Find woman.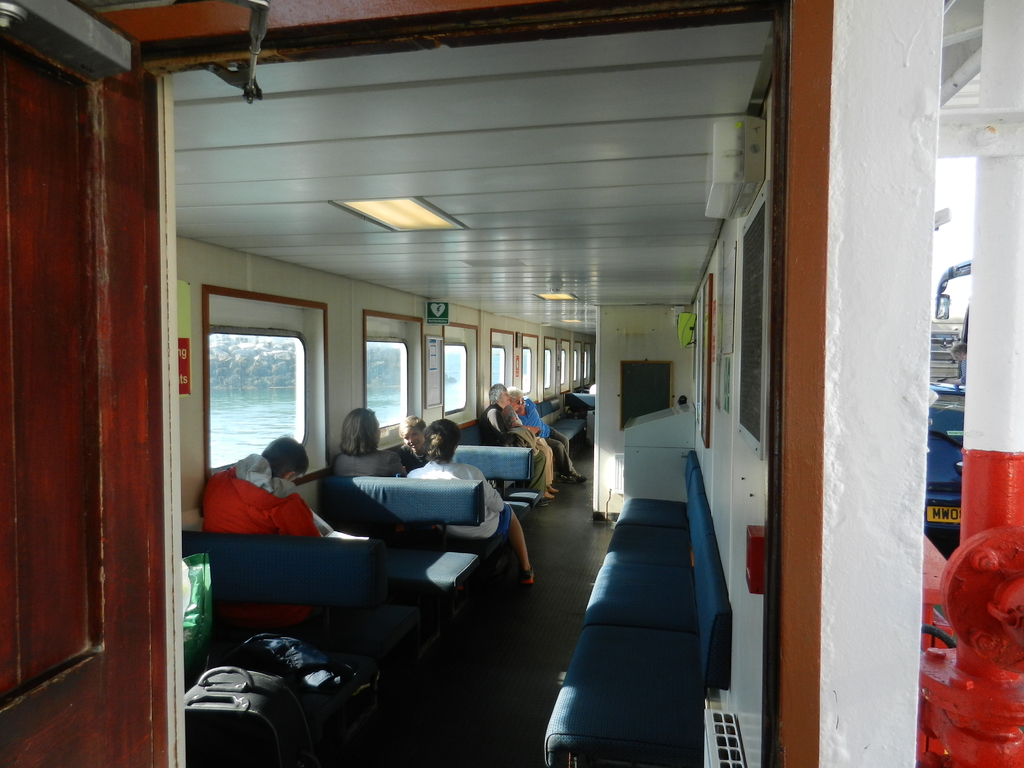
bbox=(333, 406, 404, 473).
